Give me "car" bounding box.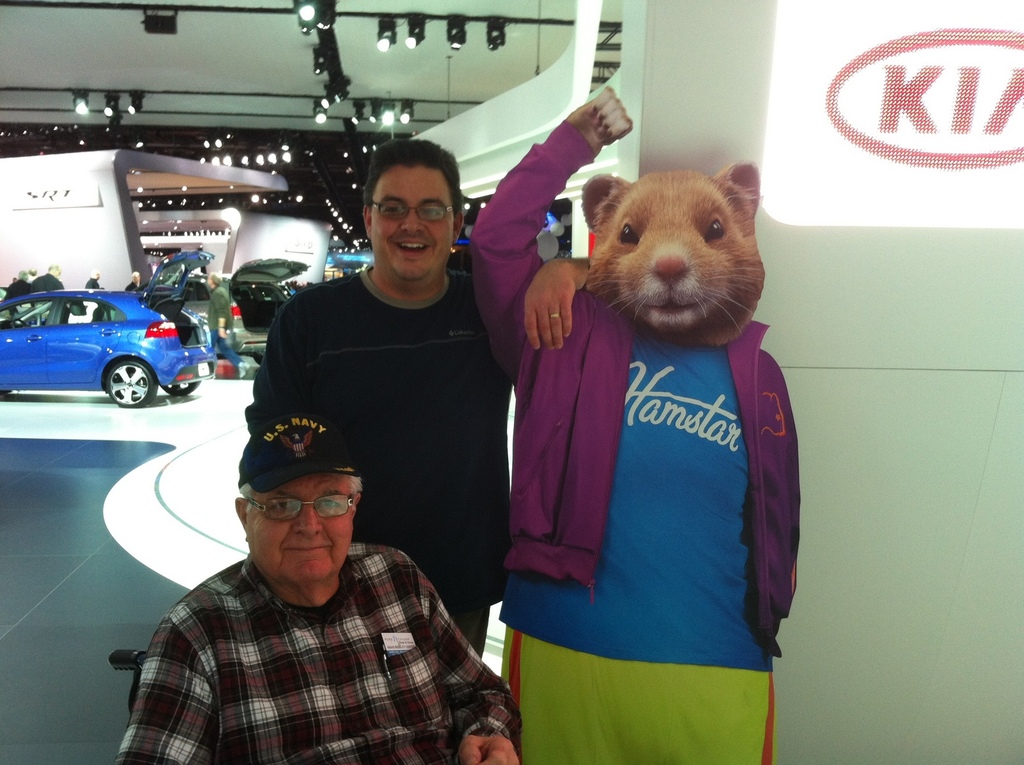
Rect(184, 262, 312, 356).
